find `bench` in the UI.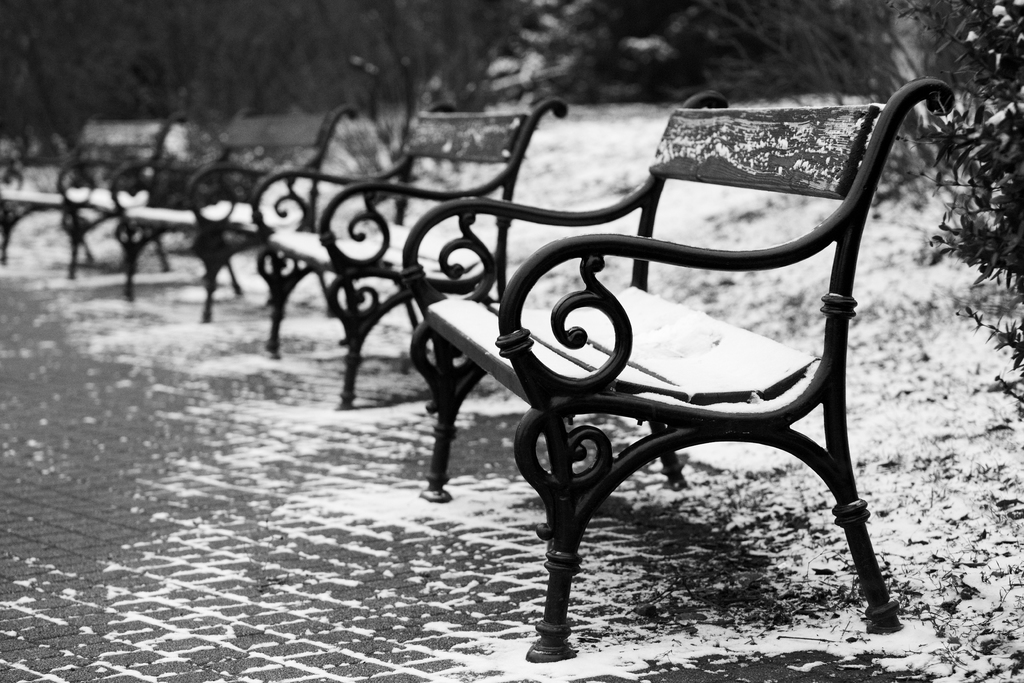
UI element at Rect(256, 97, 573, 411).
